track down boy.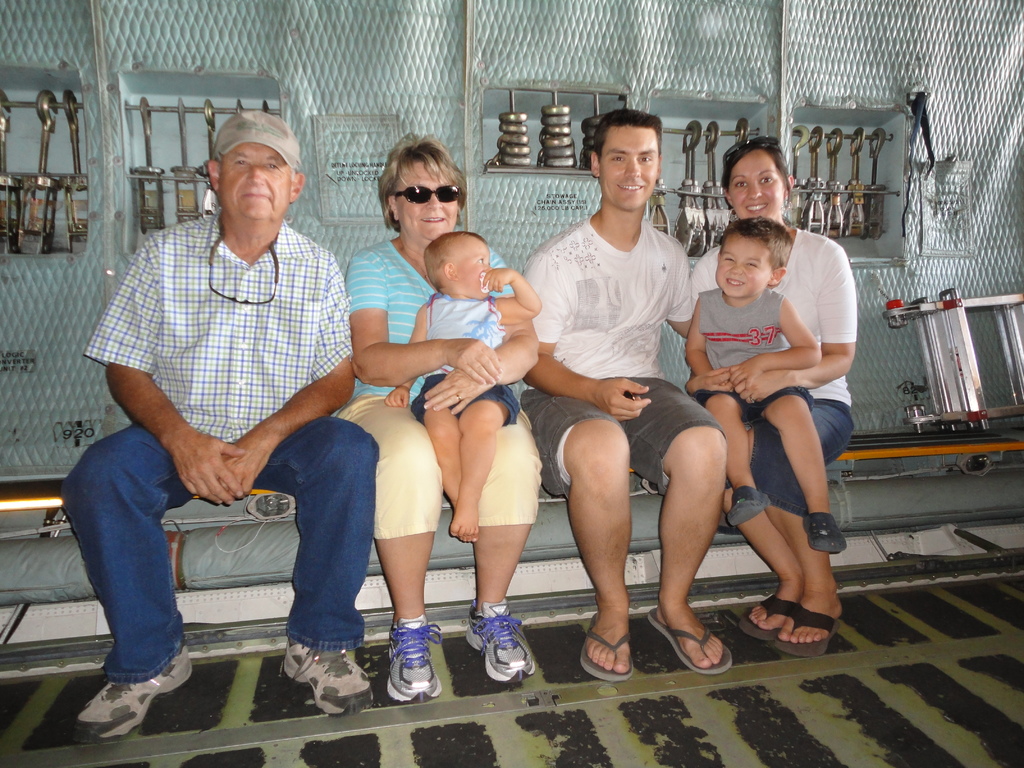
Tracked to left=680, top=211, right=848, bottom=552.
